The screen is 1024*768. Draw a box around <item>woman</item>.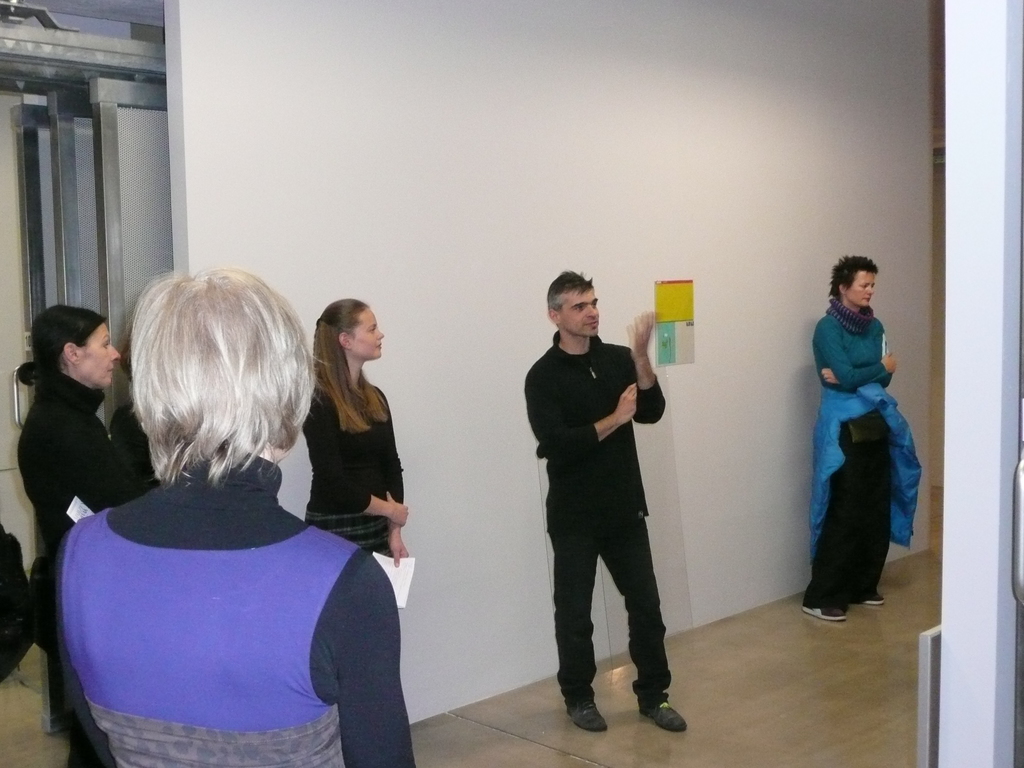
<region>298, 286, 413, 586</region>.
